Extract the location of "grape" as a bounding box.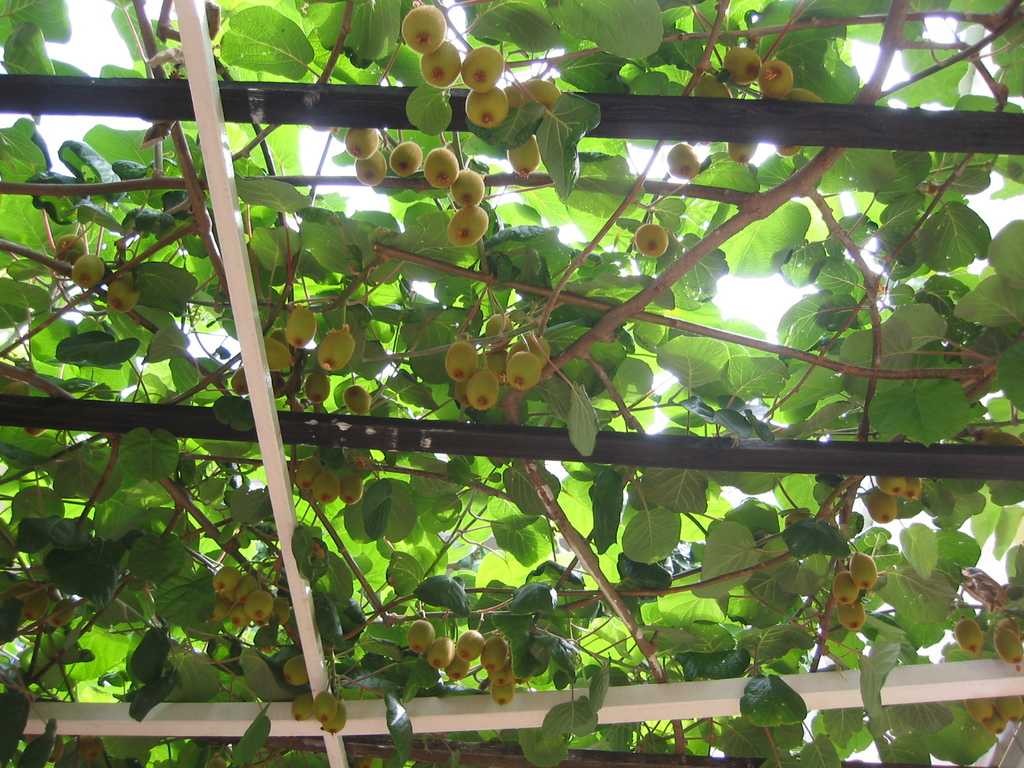
box=[294, 458, 321, 490].
